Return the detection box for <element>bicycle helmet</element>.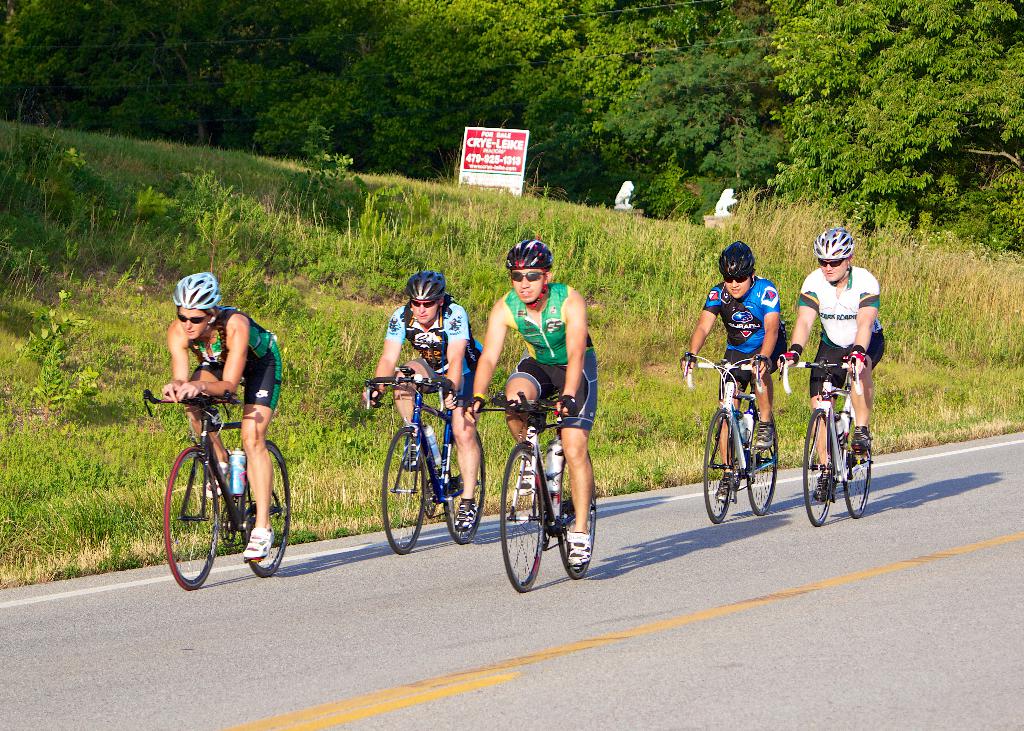
[403,268,443,300].
